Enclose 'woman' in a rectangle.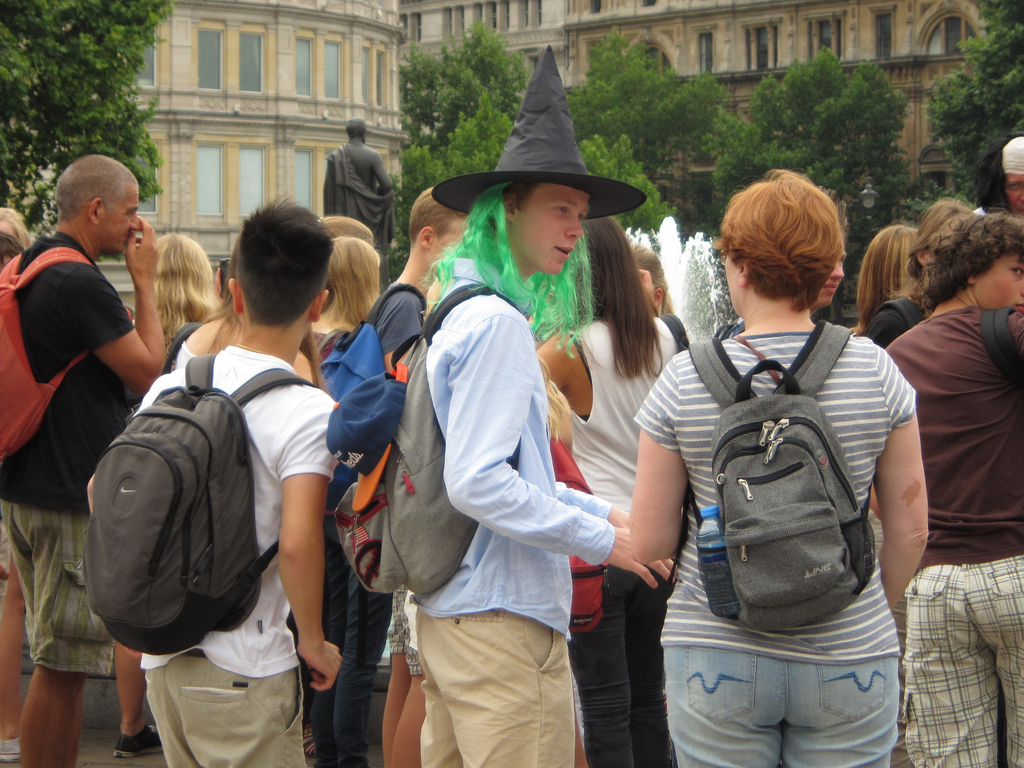
x1=0, y1=200, x2=31, y2=248.
